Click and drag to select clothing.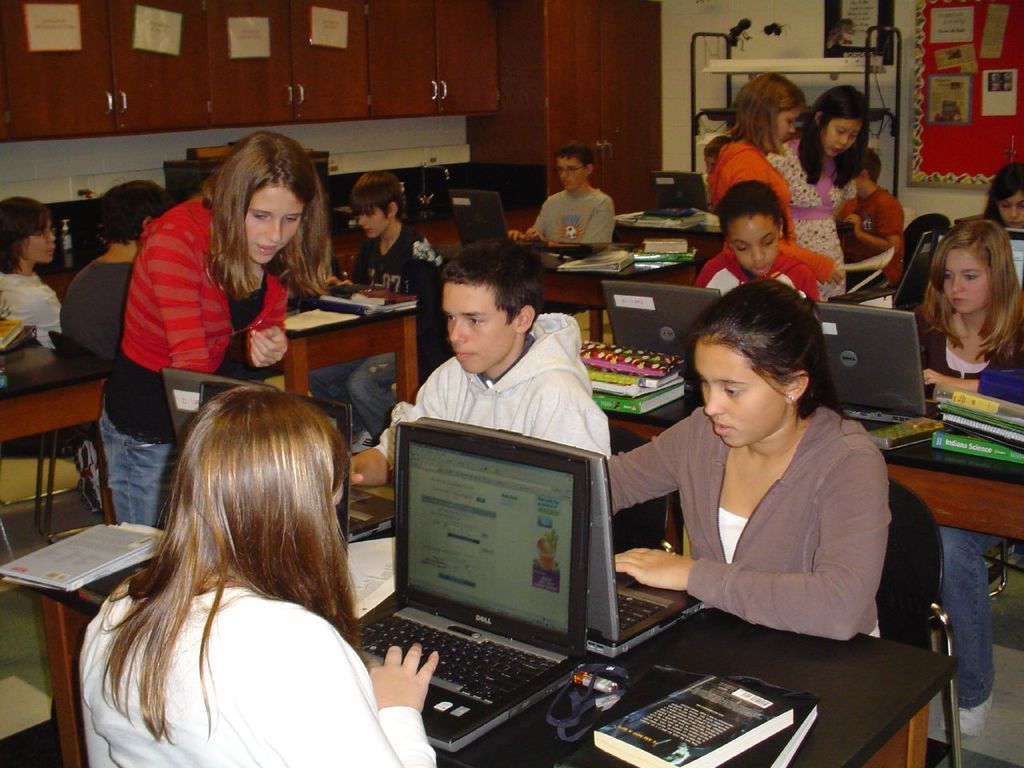
Selection: BBox(93, 430, 186, 530).
